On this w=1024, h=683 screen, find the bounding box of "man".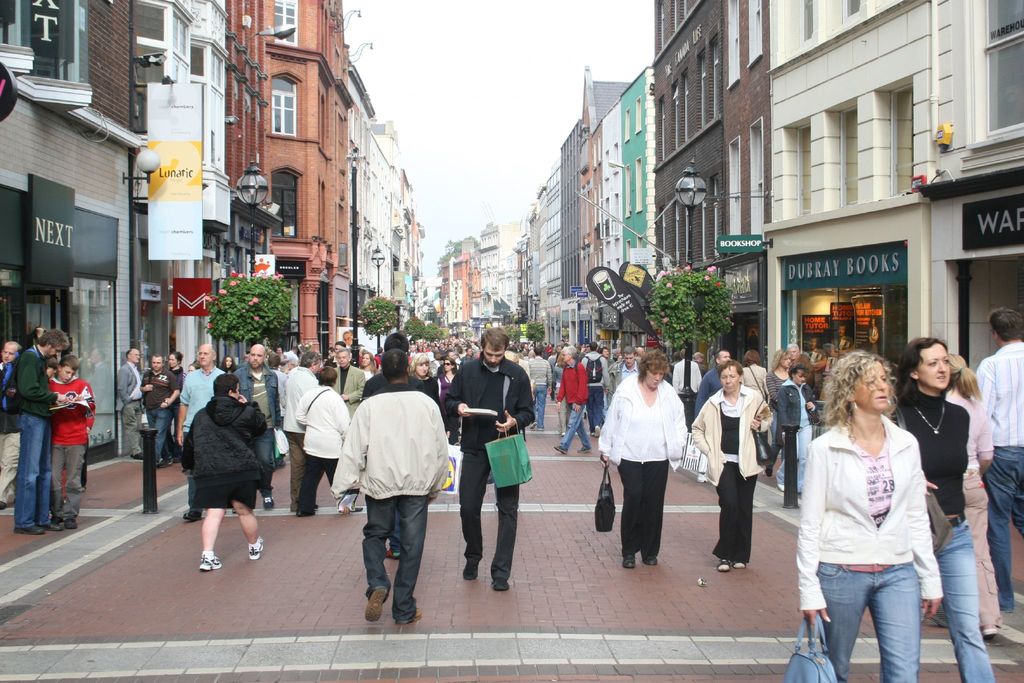
Bounding box: (left=769, top=365, right=814, bottom=511).
